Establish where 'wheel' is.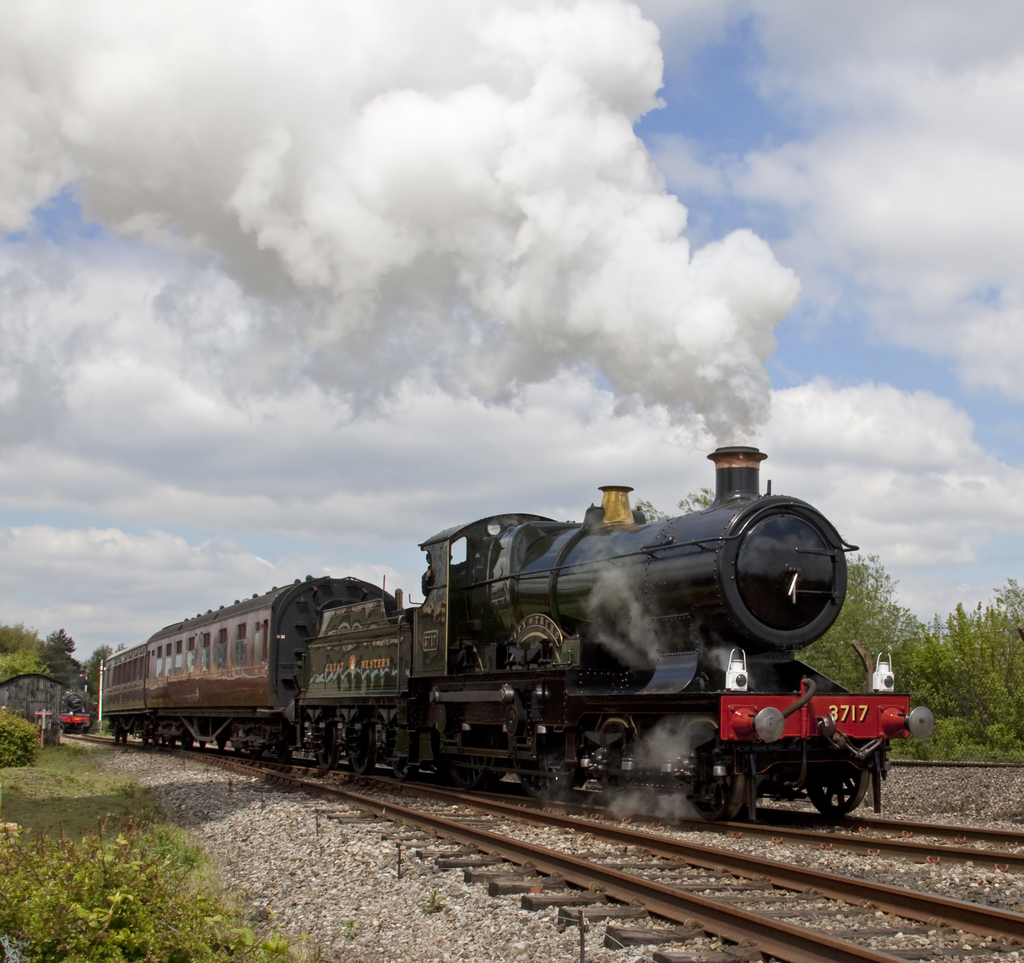
Established at <region>598, 778, 630, 796</region>.
